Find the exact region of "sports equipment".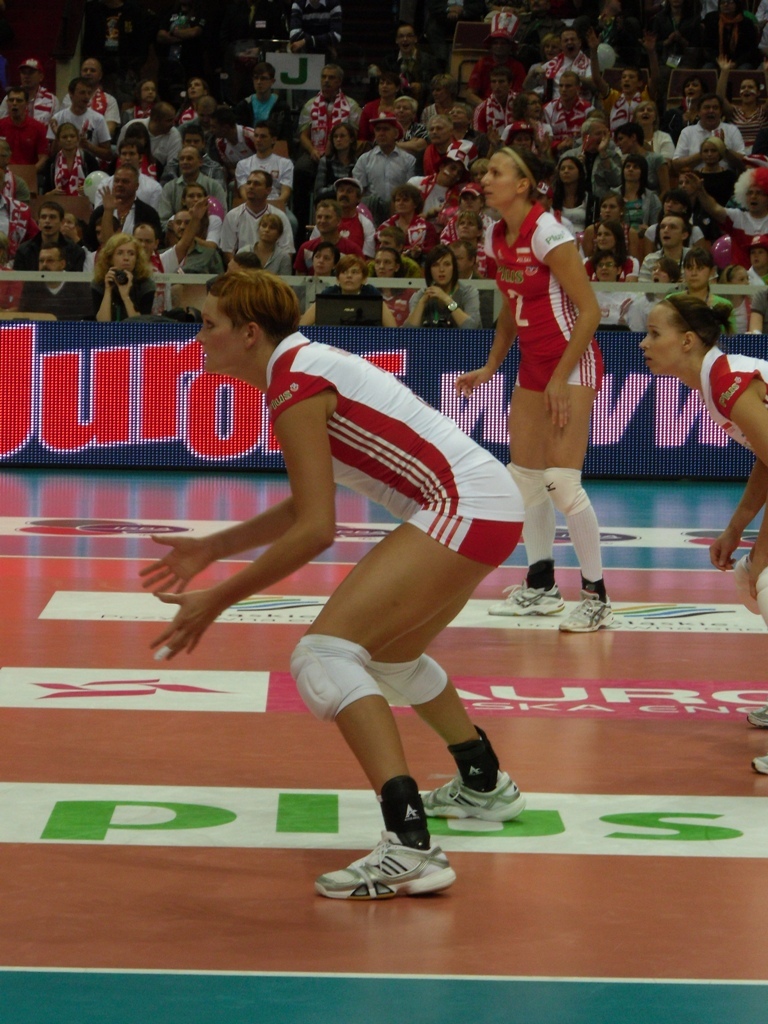
Exact region: 729/556/756/614.
